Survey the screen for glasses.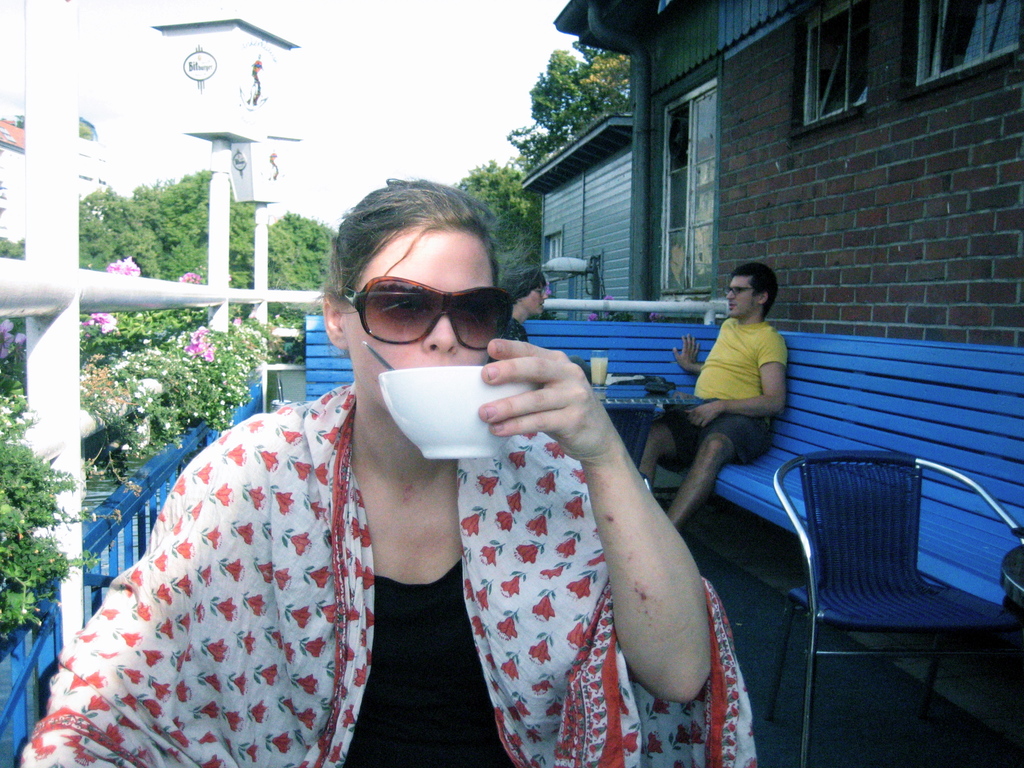
Survey found: select_region(335, 275, 516, 354).
